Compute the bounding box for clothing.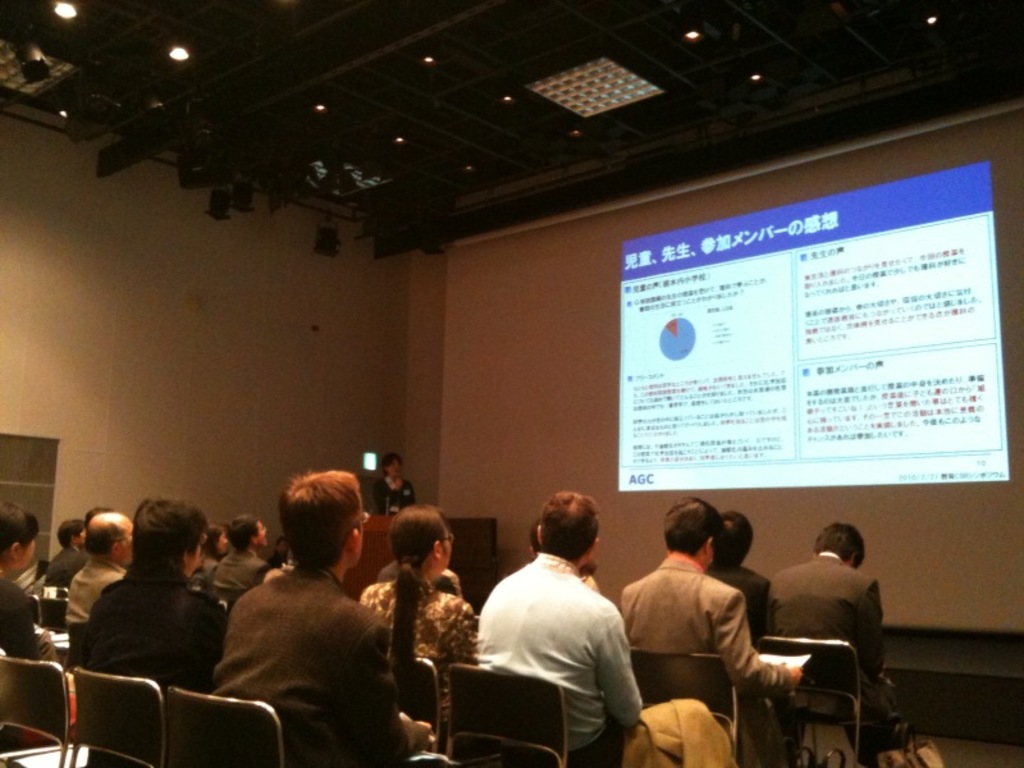
pyautogui.locateOnScreen(379, 566, 403, 573).
